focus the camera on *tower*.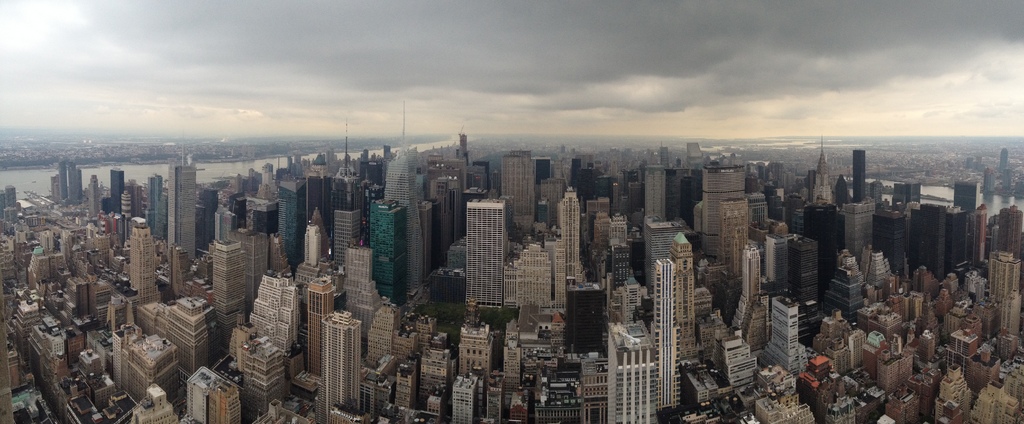
Focus region: [left=906, top=206, right=980, bottom=283].
